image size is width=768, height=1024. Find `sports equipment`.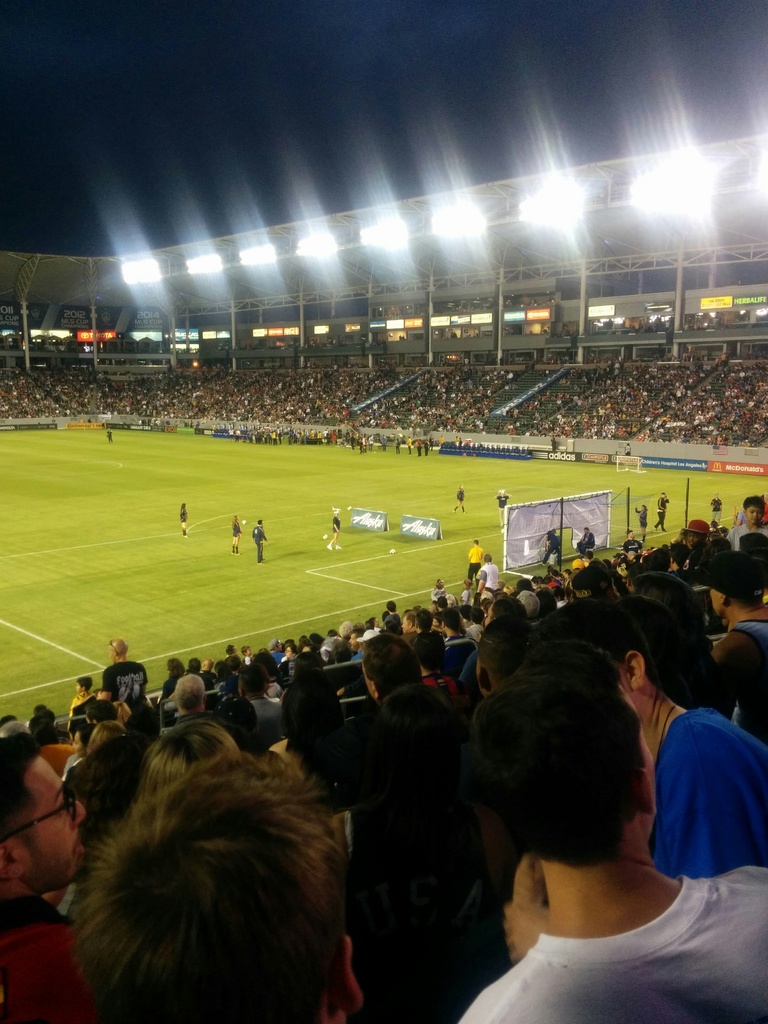
left=506, top=488, right=653, bottom=575.
